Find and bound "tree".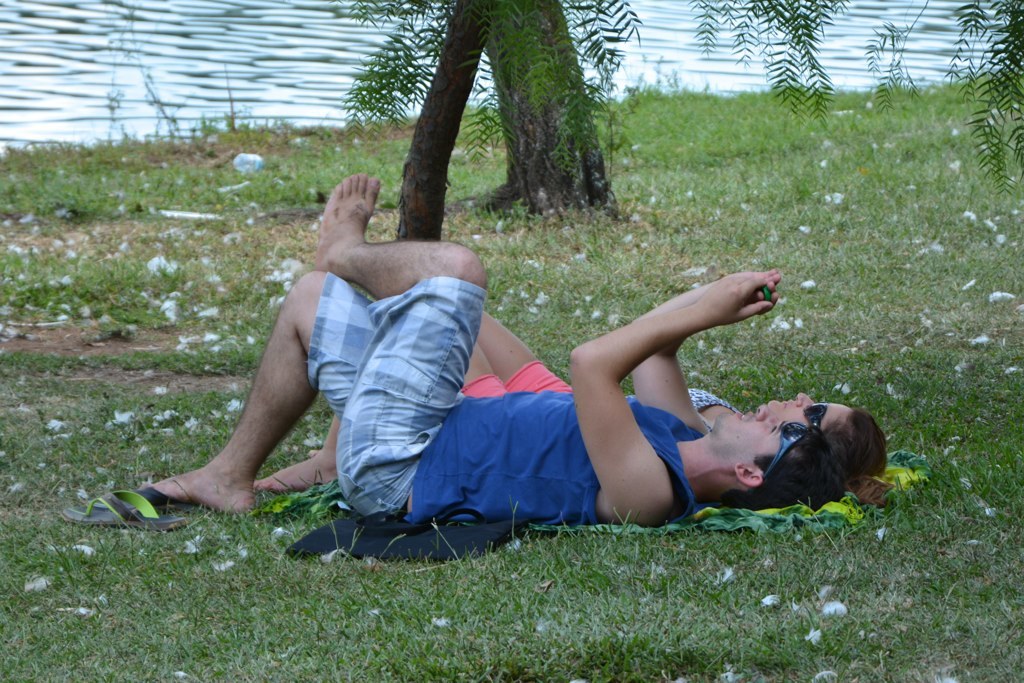
Bound: bbox=[454, 0, 614, 224].
